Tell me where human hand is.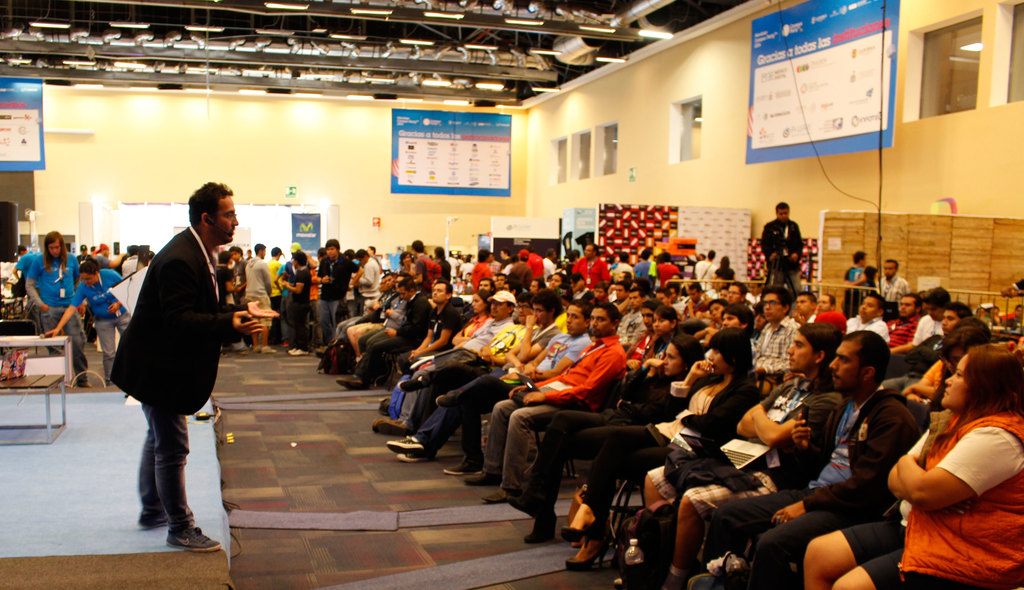
human hand is at l=282, t=280, r=289, b=287.
